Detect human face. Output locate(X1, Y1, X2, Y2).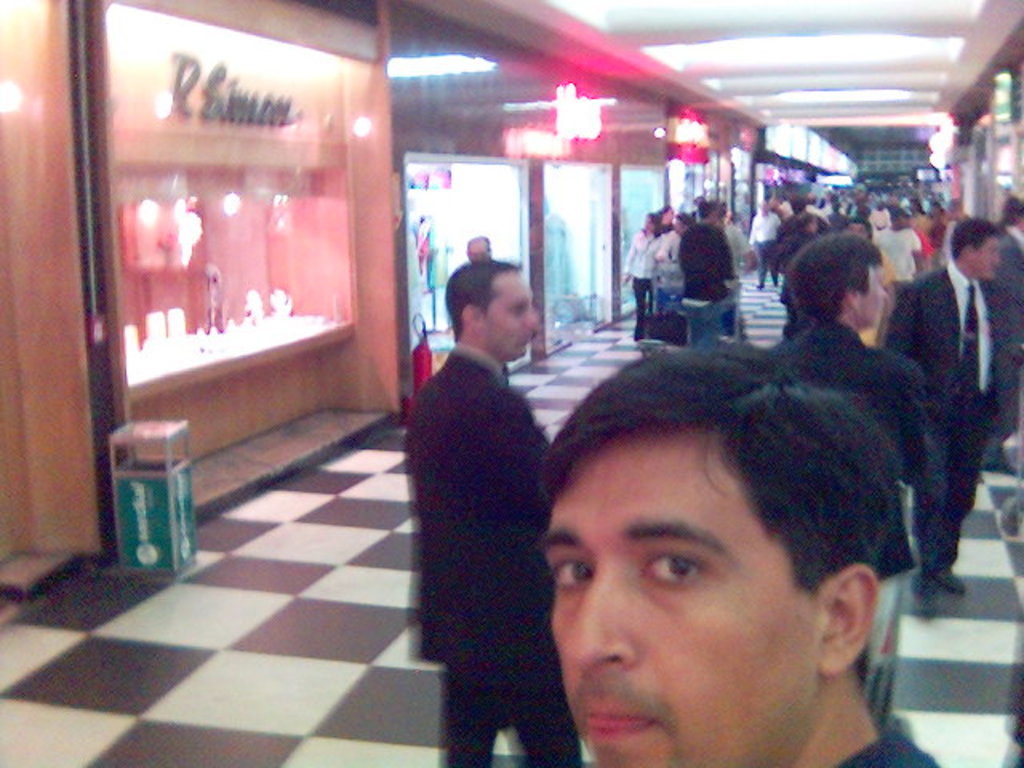
locate(486, 269, 536, 363).
